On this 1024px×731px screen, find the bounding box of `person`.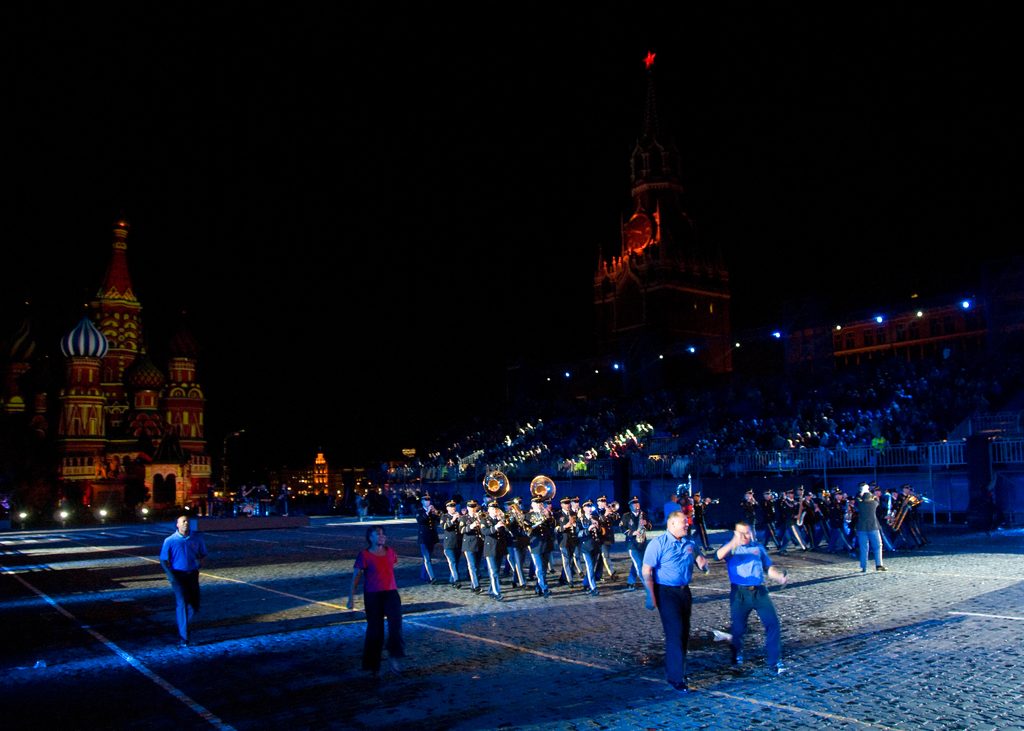
Bounding box: [664, 492, 681, 522].
